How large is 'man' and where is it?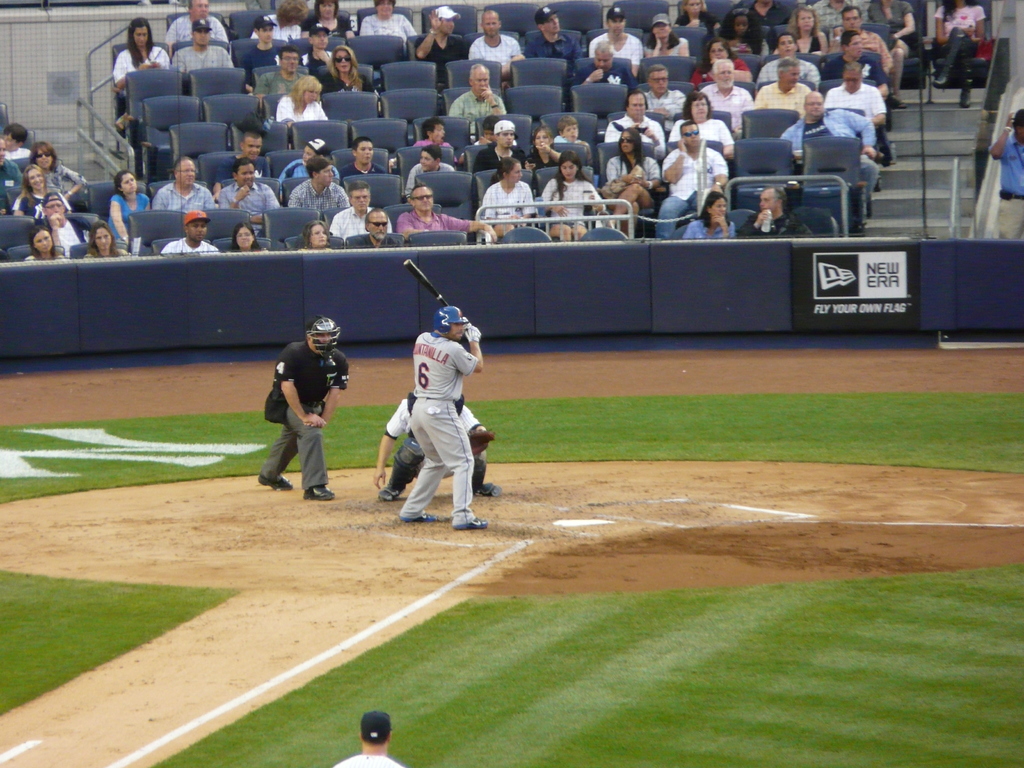
Bounding box: Rect(759, 31, 822, 83).
